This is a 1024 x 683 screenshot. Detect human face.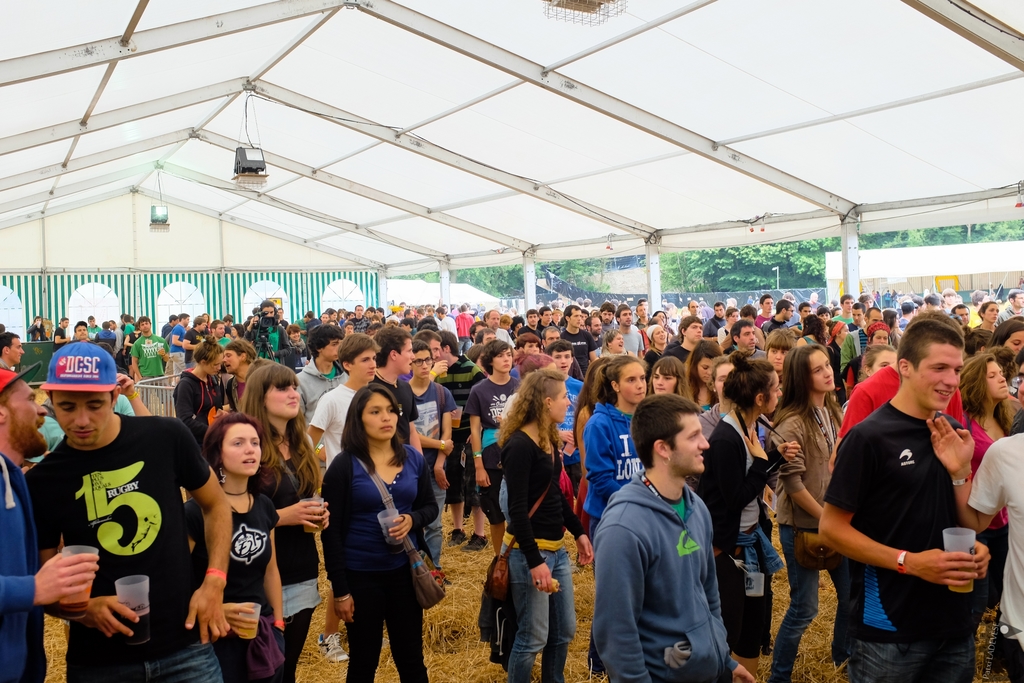
region(223, 347, 238, 375).
